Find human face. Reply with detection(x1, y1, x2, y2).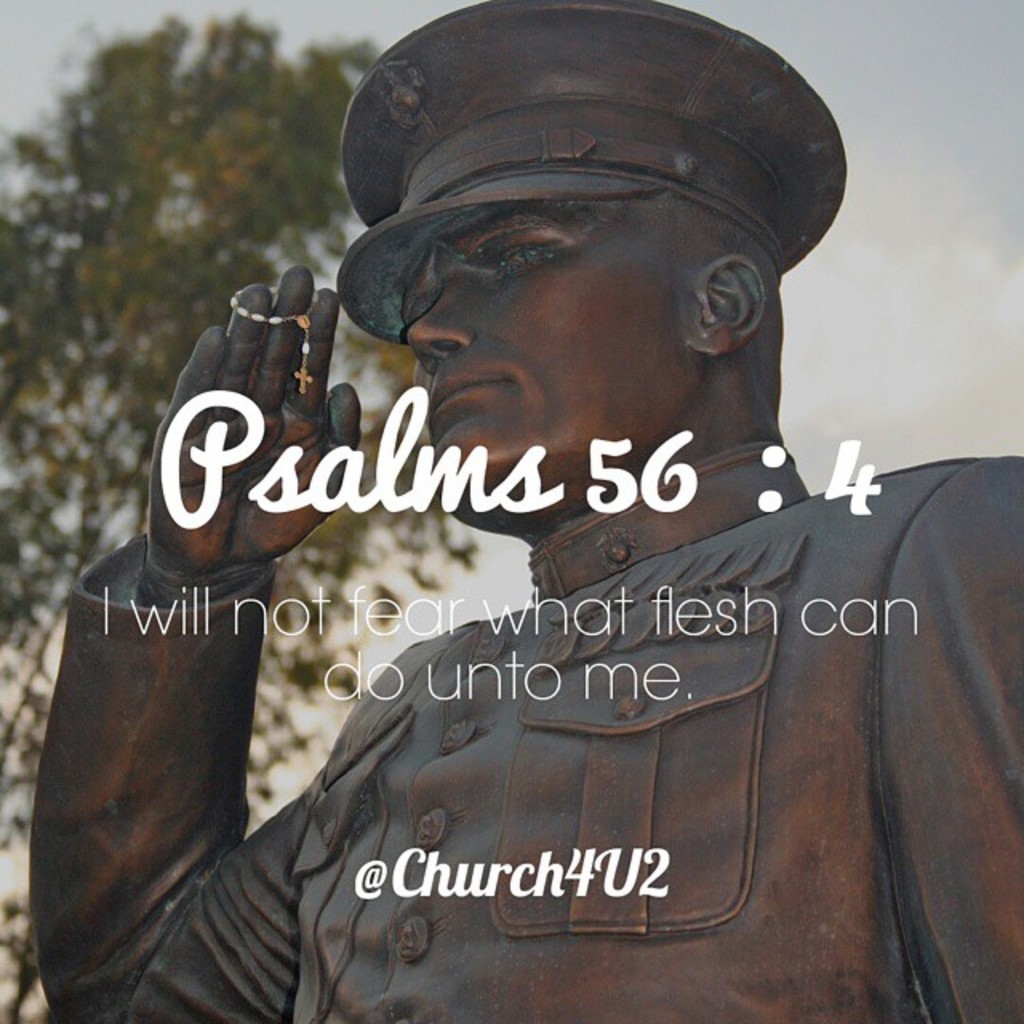
detection(402, 206, 669, 488).
